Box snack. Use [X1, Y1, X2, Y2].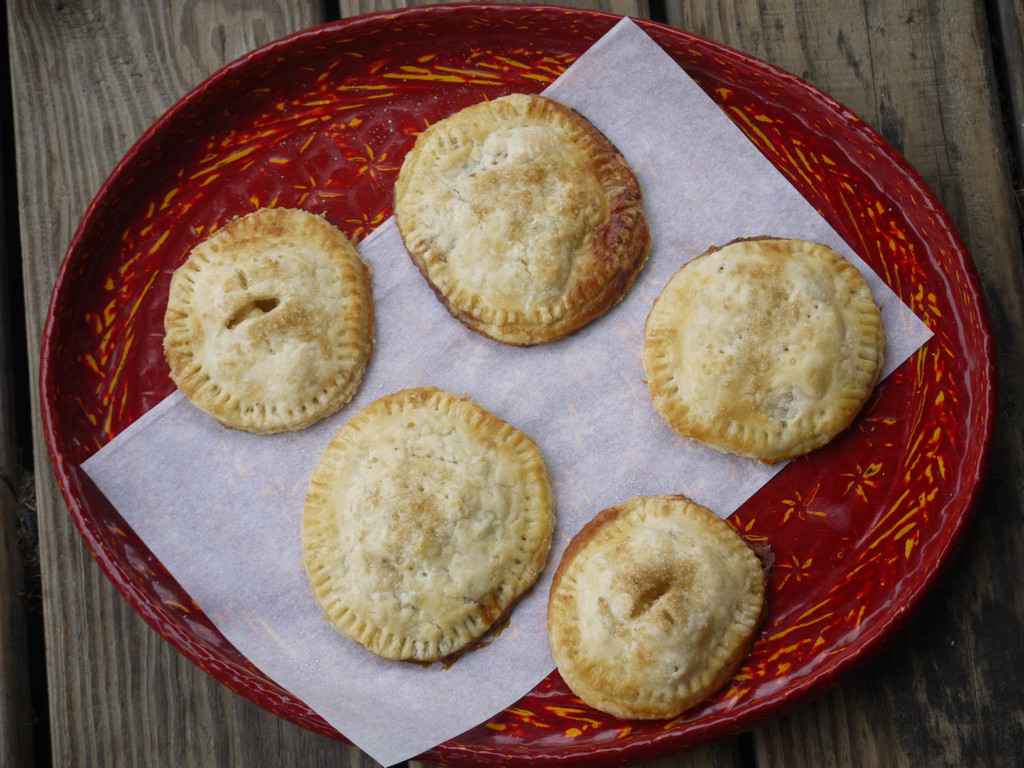
[301, 383, 554, 658].
